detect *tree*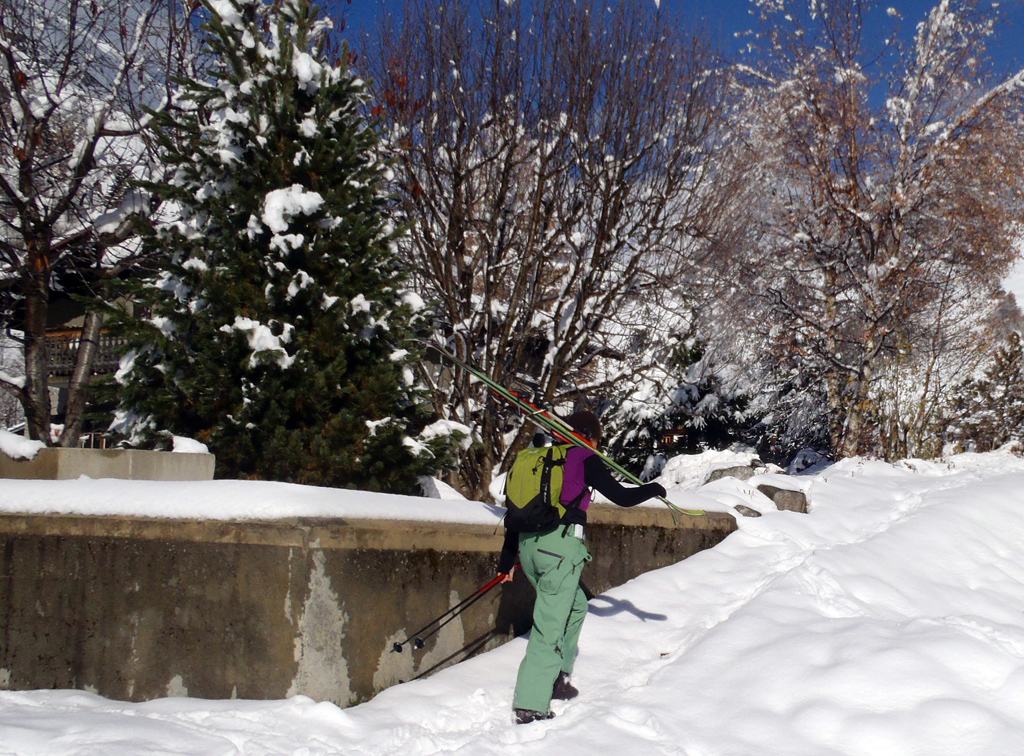
l=639, t=67, r=858, b=470
